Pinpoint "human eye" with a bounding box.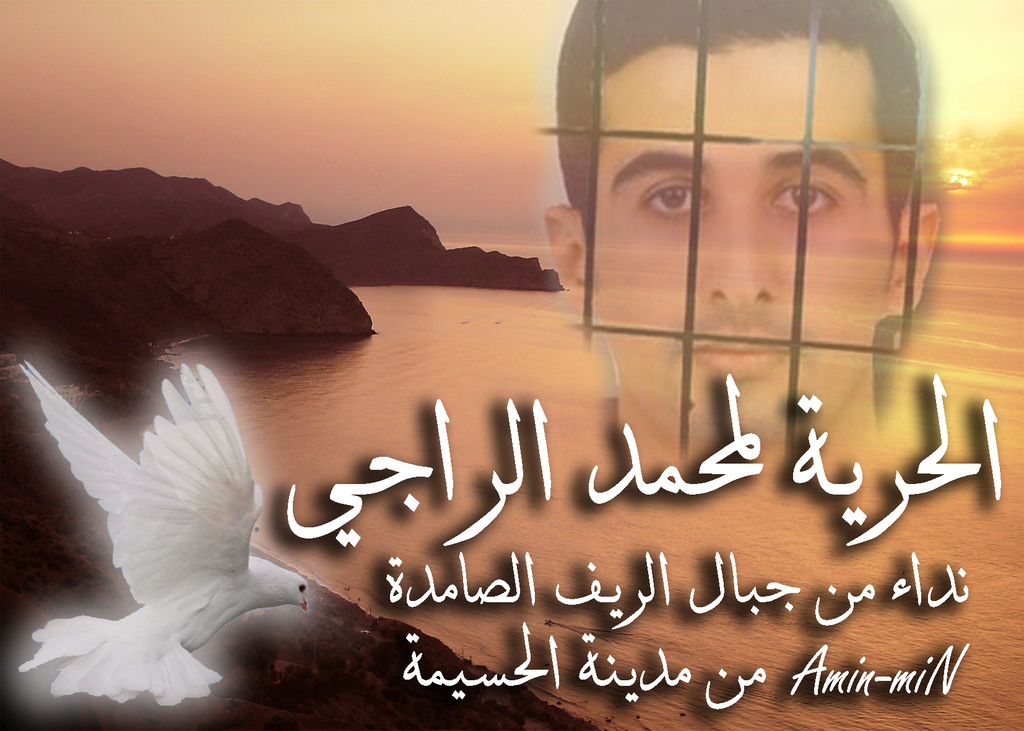
locate(775, 179, 840, 221).
